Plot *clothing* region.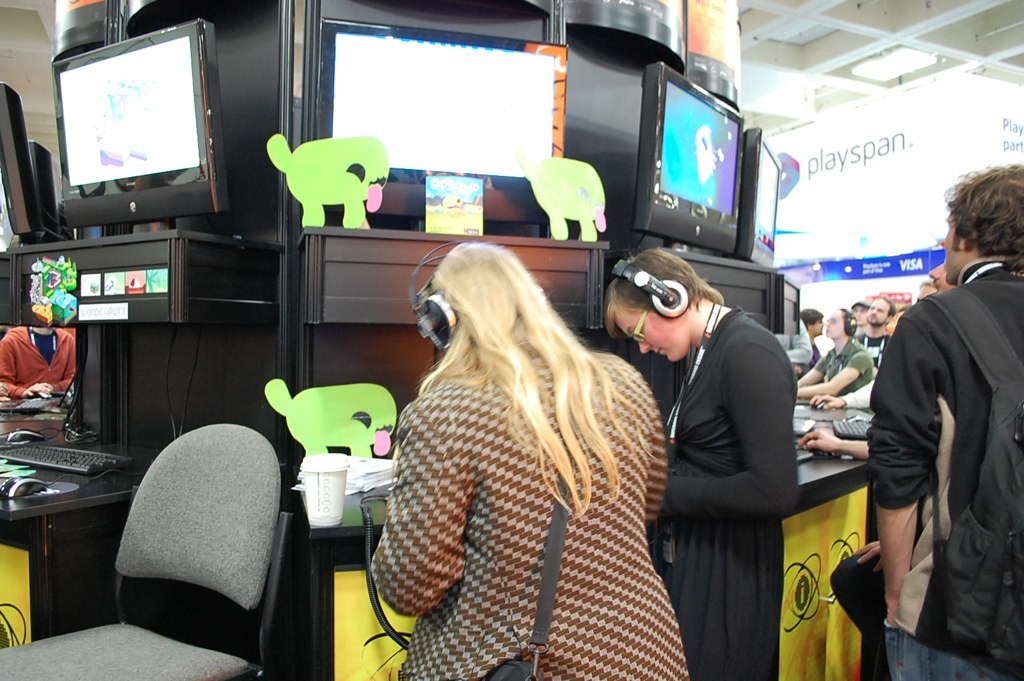
Plotted at BBox(0, 325, 75, 398).
